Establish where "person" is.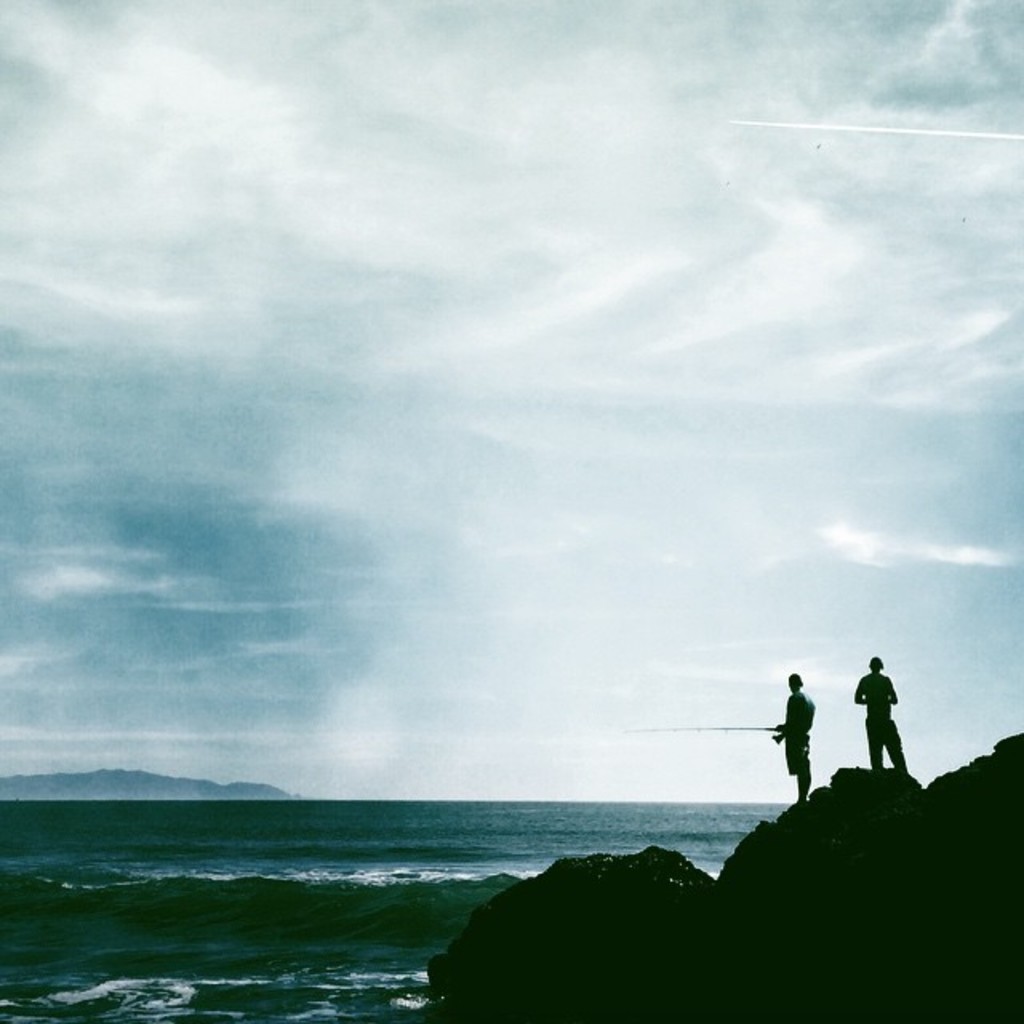
Established at 770/666/813/808.
